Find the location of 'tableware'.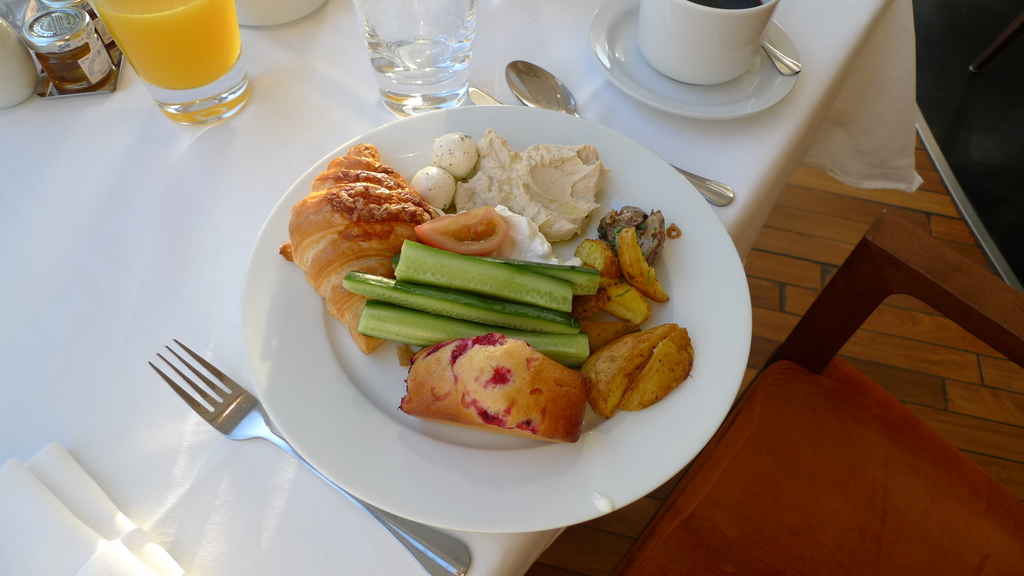
Location: (left=237, top=102, right=755, bottom=533).
